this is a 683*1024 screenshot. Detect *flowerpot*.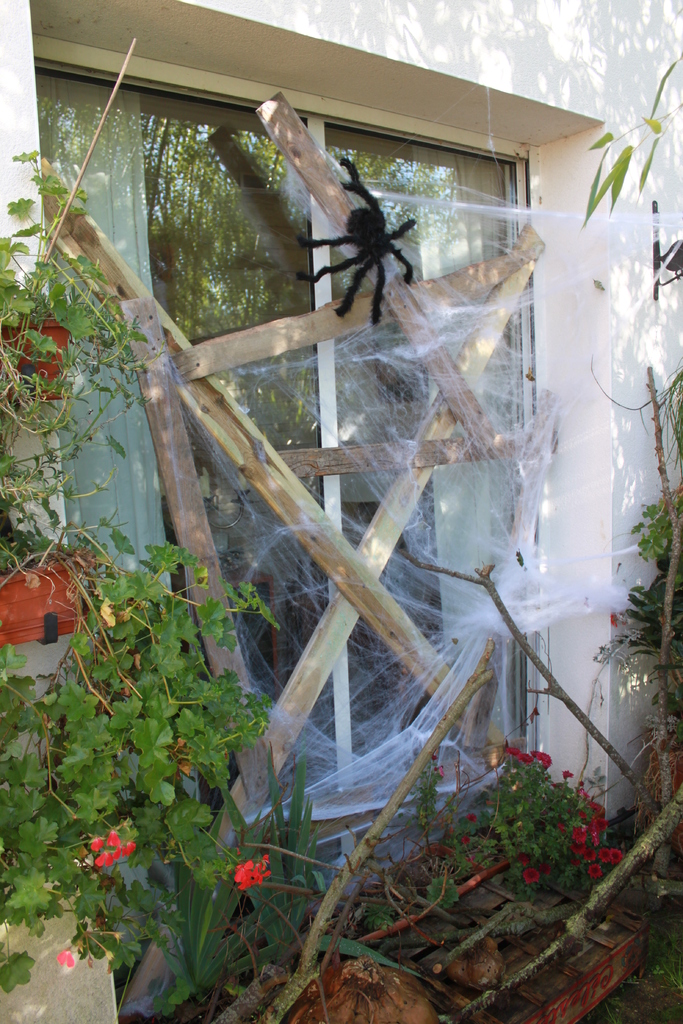
box=[0, 552, 97, 644].
